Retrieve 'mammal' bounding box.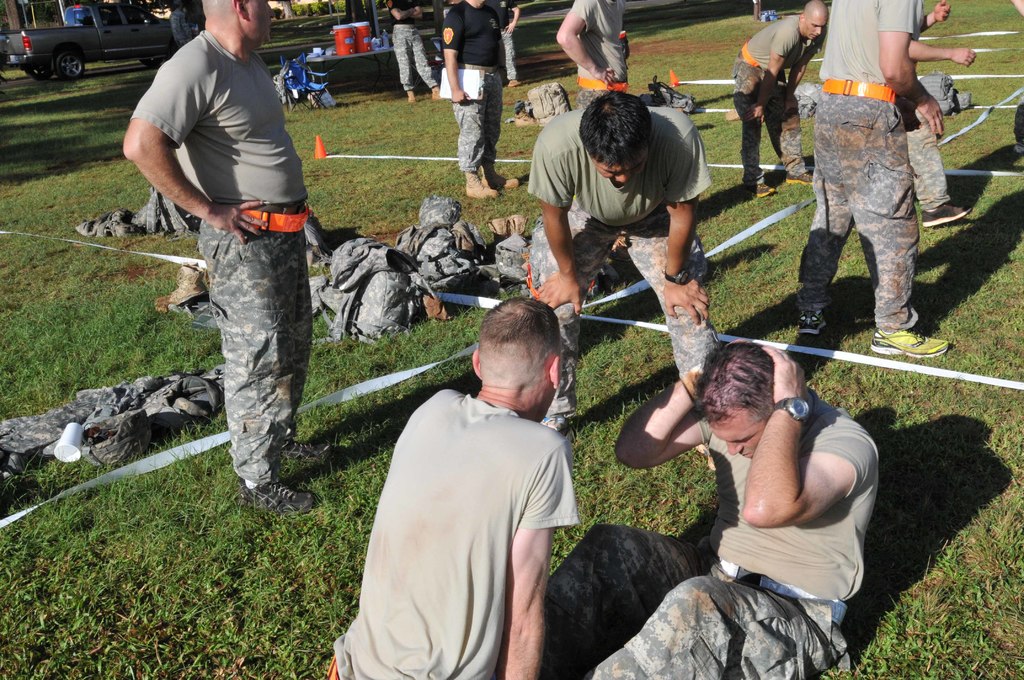
Bounding box: [913, 0, 971, 229].
